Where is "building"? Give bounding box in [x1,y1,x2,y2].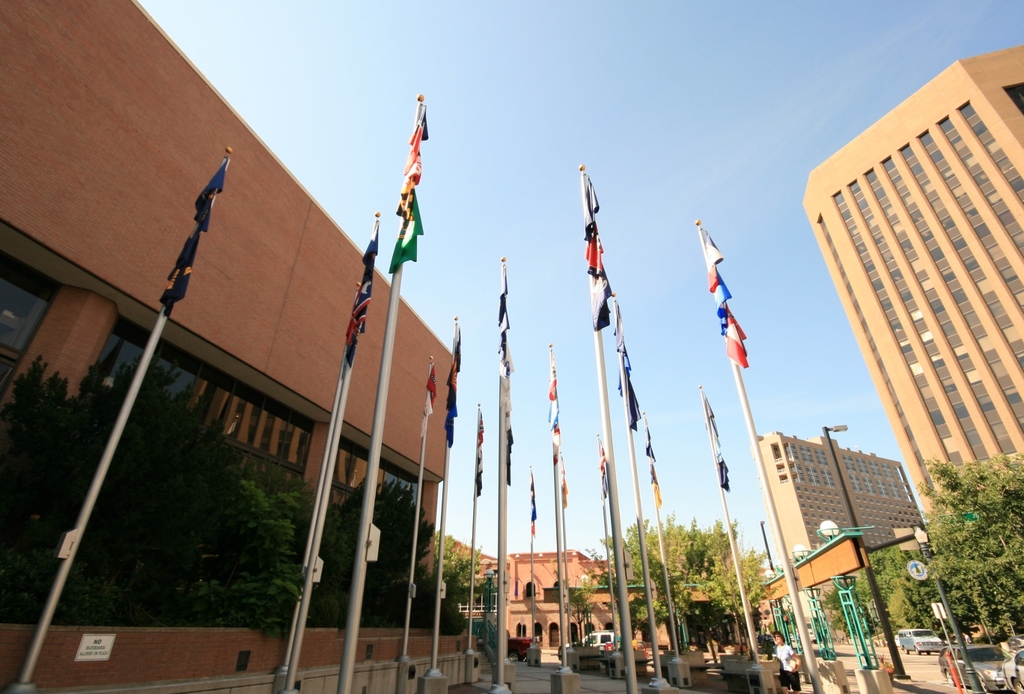
[751,426,928,617].
